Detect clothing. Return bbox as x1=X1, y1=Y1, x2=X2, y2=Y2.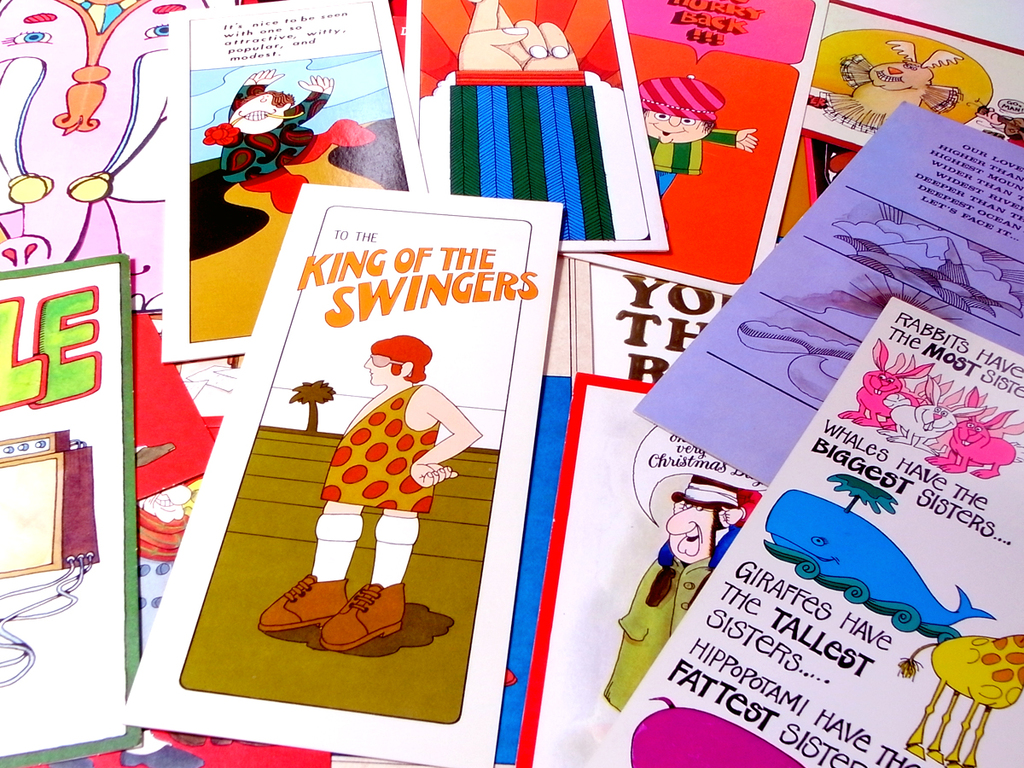
x1=319, y1=383, x2=441, y2=515.
